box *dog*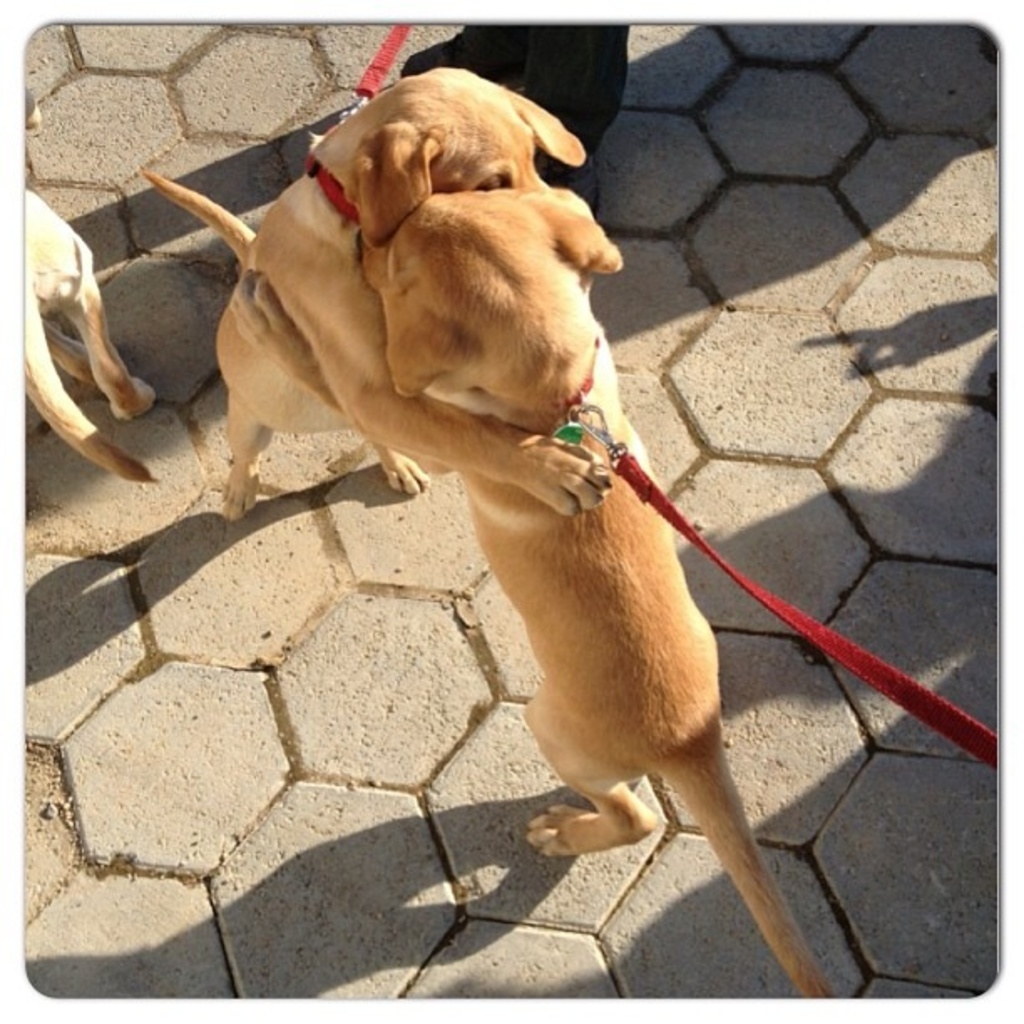
crop(25, 85, 161, 489)
